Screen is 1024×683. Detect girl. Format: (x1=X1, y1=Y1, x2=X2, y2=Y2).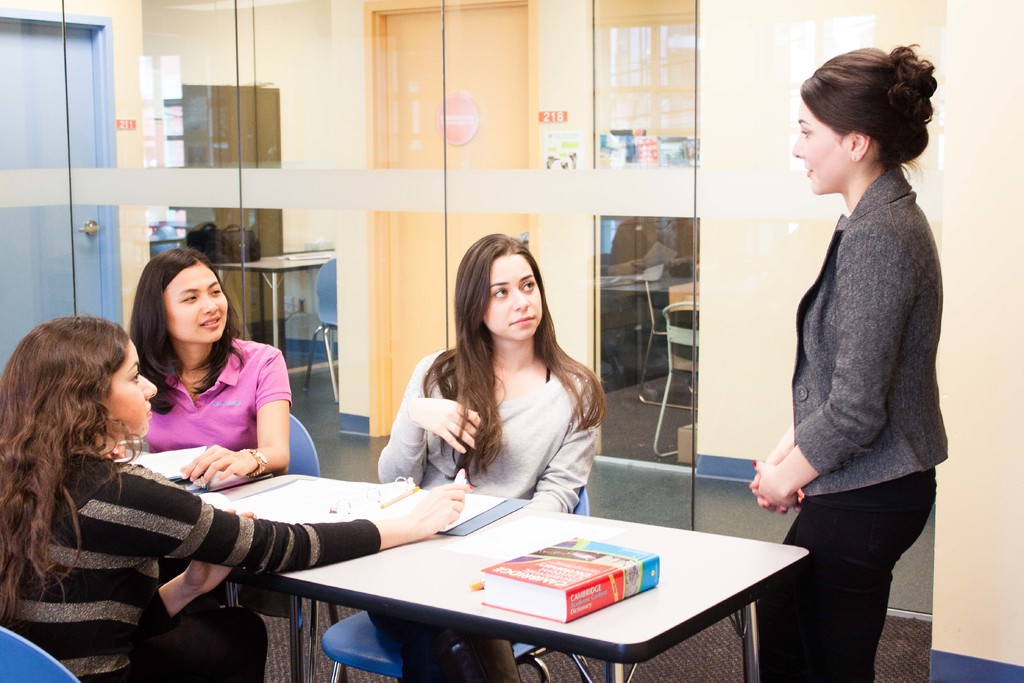
(x1=755, y1=45, x2=948, y2=682).
